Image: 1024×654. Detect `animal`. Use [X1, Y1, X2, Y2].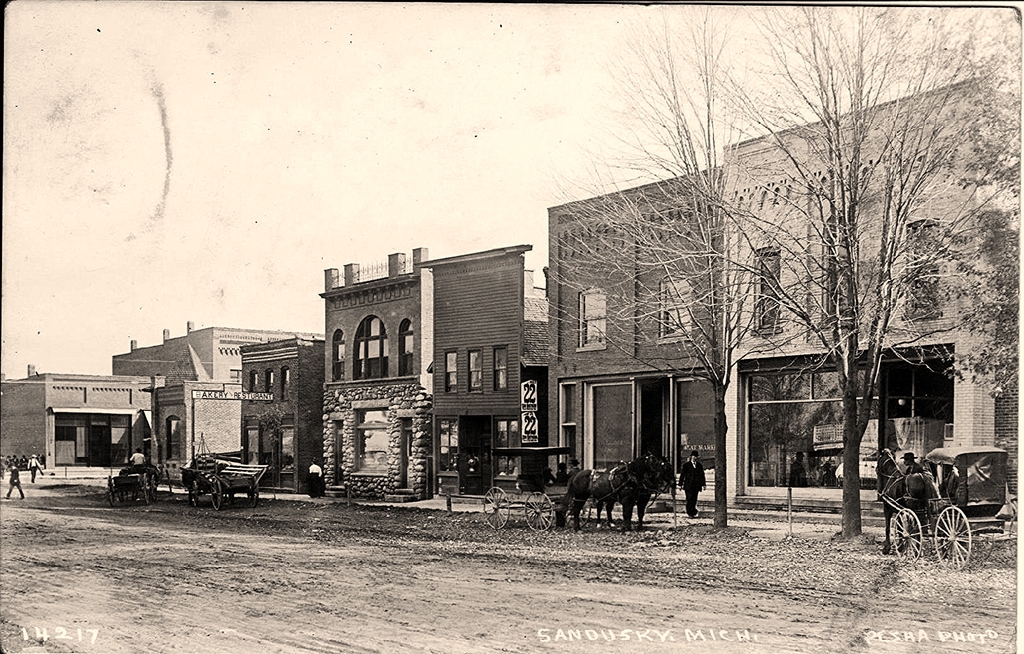
[559, 470, 636, 522].
